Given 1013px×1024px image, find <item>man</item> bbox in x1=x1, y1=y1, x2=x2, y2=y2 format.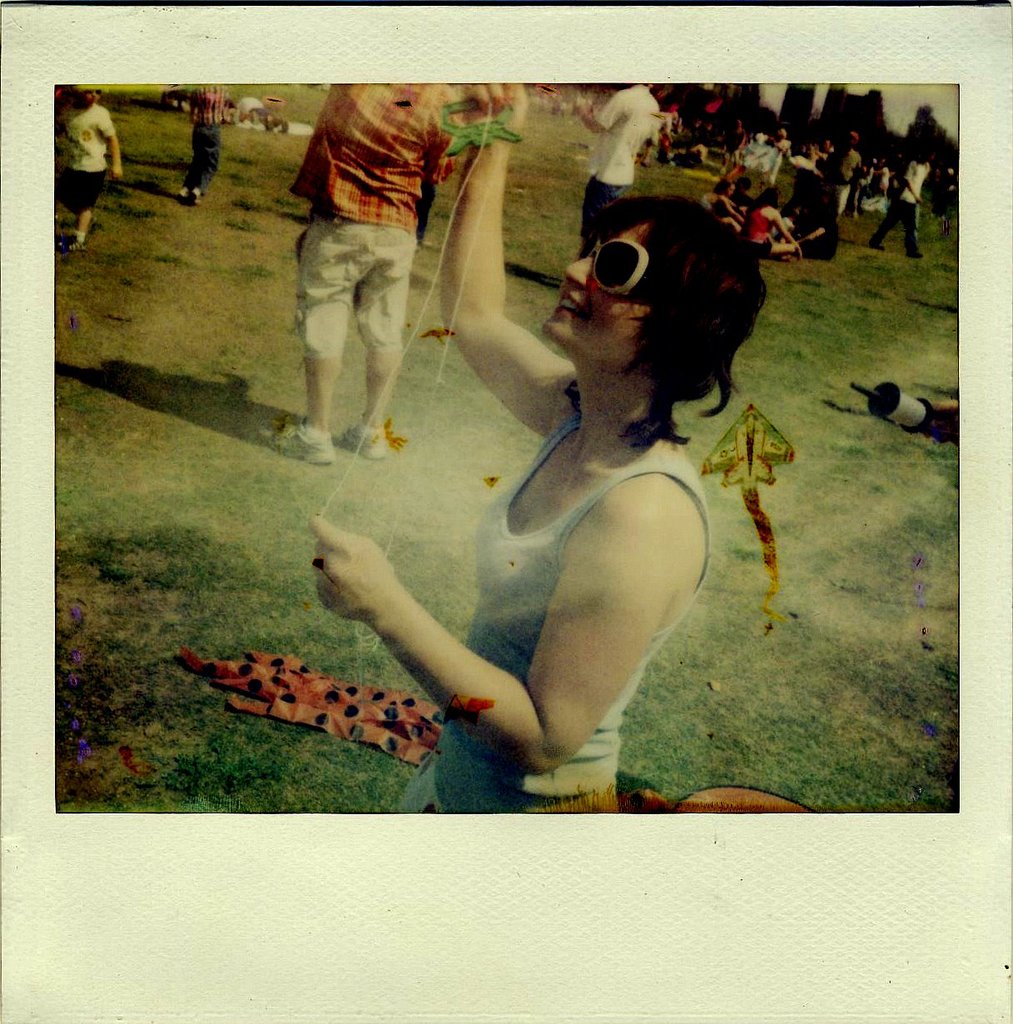
x1=876, y1=147, x2=931, y2=260.
